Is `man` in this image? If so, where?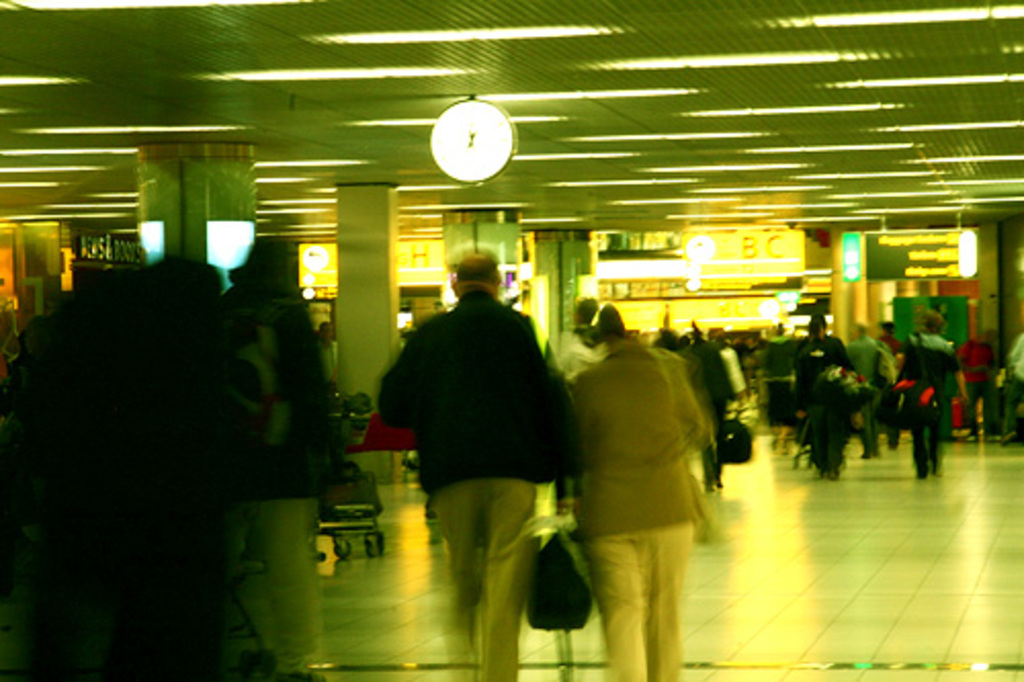
Yes, at {"left": 373, "top": 248, "right": 580, "bottom": 680}.
